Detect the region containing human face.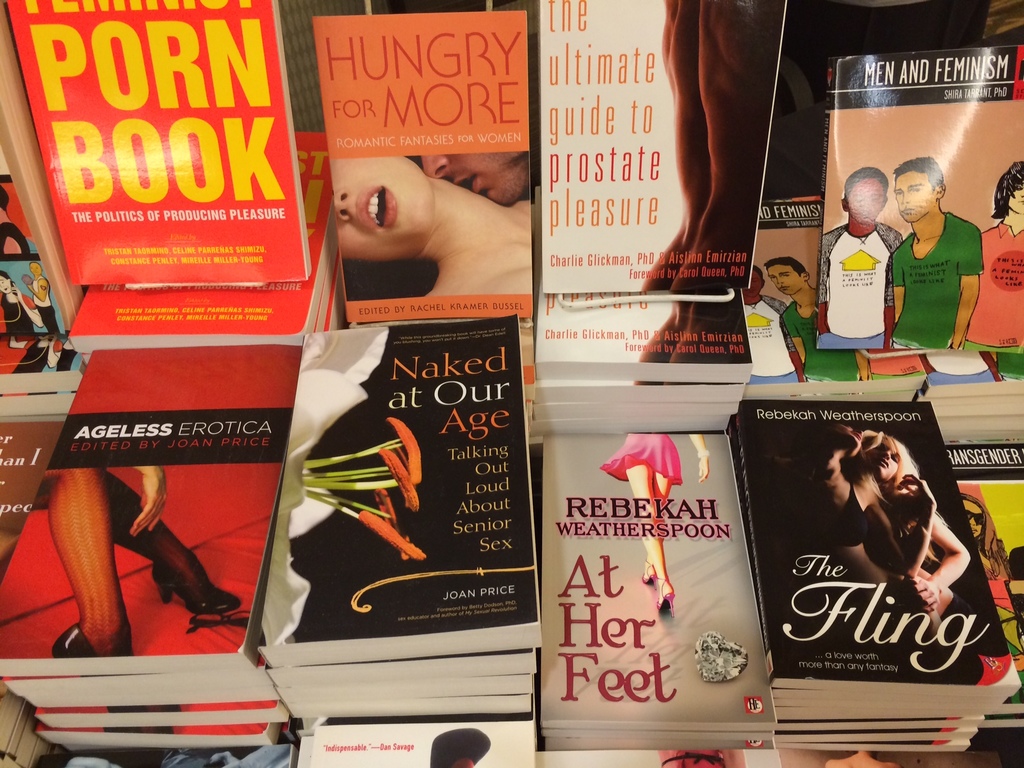
746/271/766/298.
